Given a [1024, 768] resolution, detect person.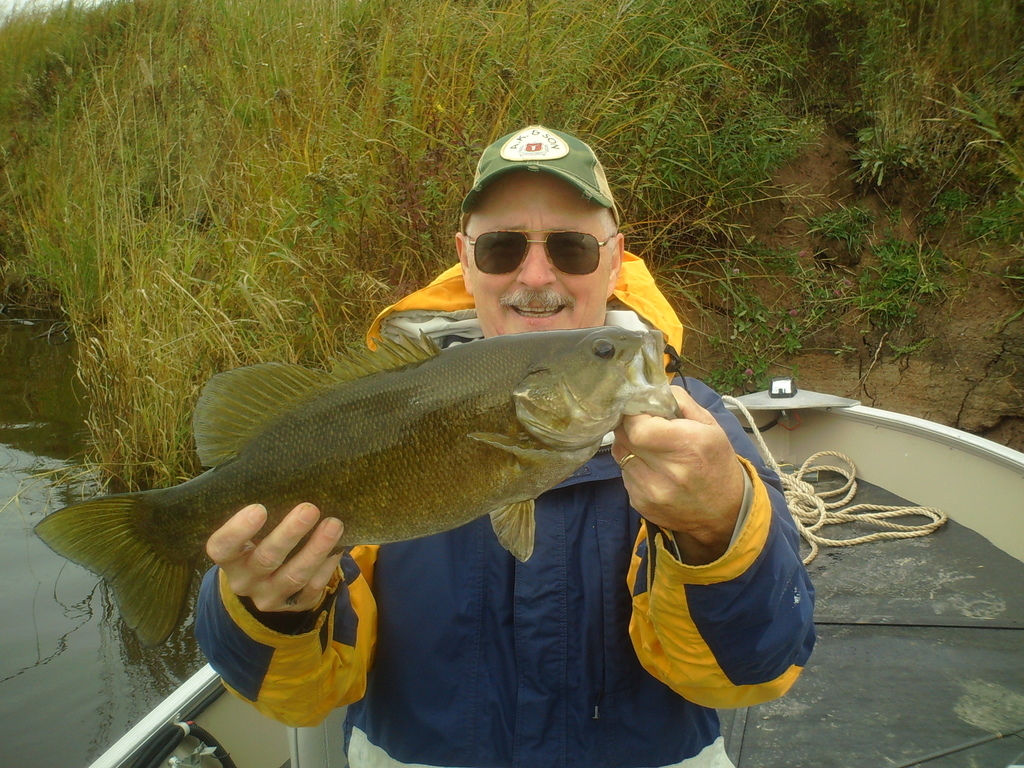
detection(192, 126, 828, 767).
